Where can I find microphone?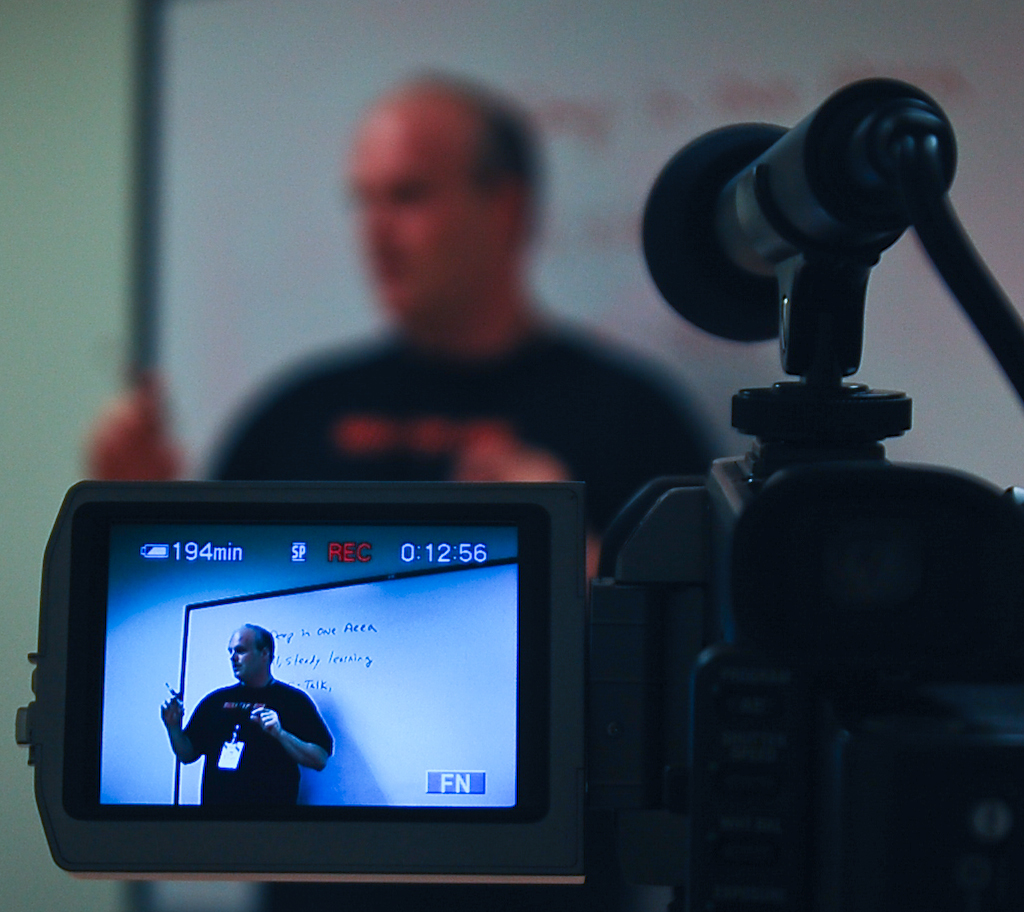
You can find it at rect(638, 78, 959, 349).
